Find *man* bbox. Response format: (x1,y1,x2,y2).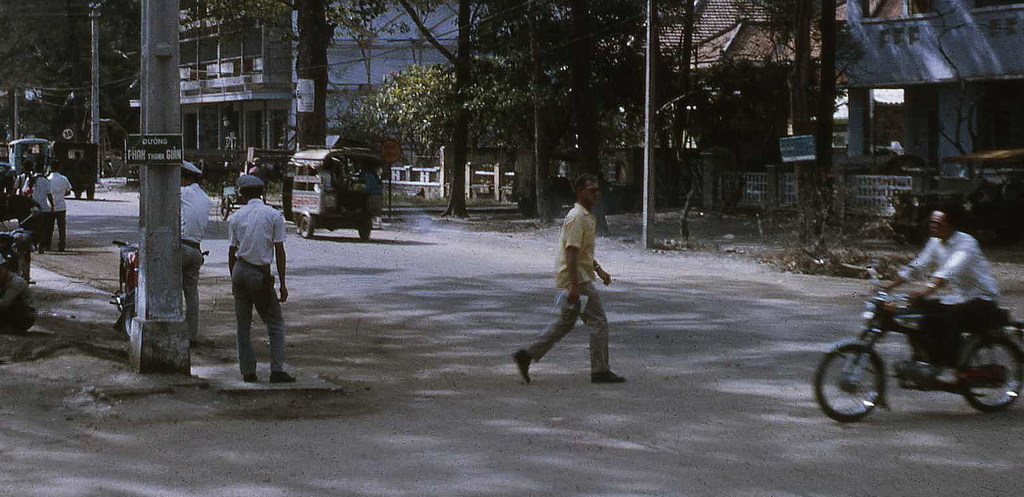
(874,201,1004,390).
